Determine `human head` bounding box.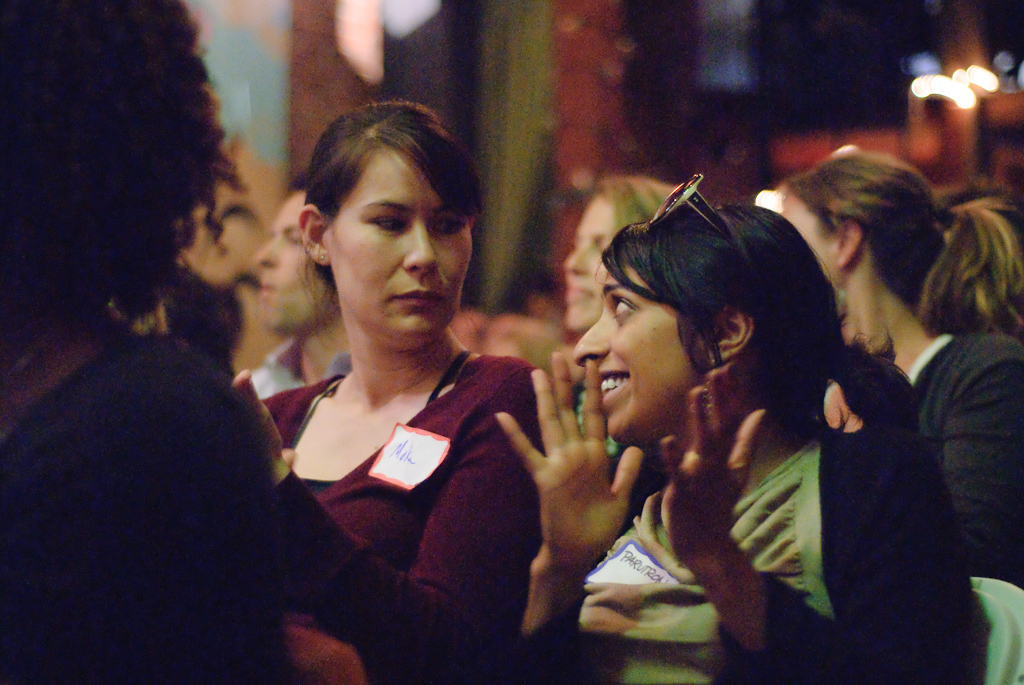
Determined: {"x1": 278, "y1": 93, "x2": 492, "y2": 350}.
